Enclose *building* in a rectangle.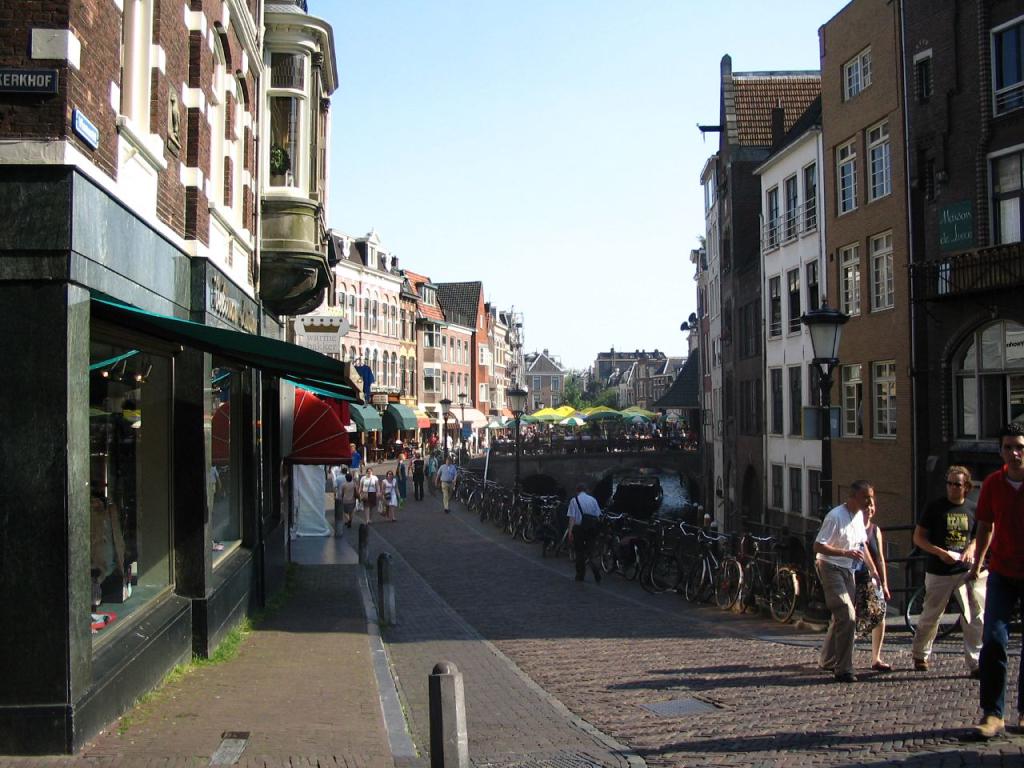
<bbox>1, 0, 344, 751</bbox>.
